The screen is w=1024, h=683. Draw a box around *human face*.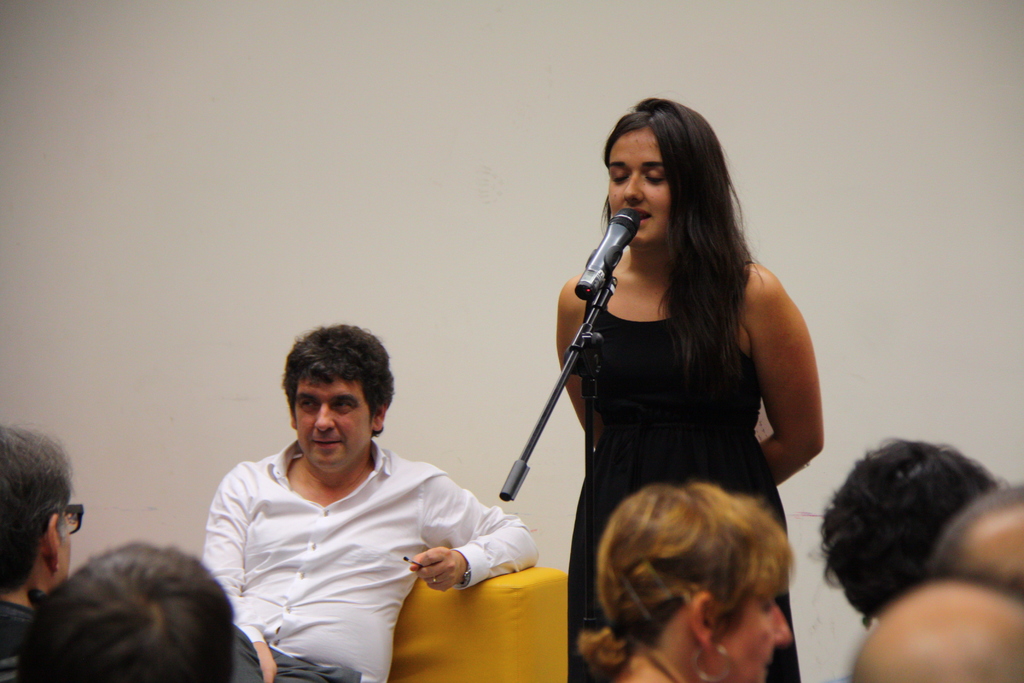
717:603:793:682.
